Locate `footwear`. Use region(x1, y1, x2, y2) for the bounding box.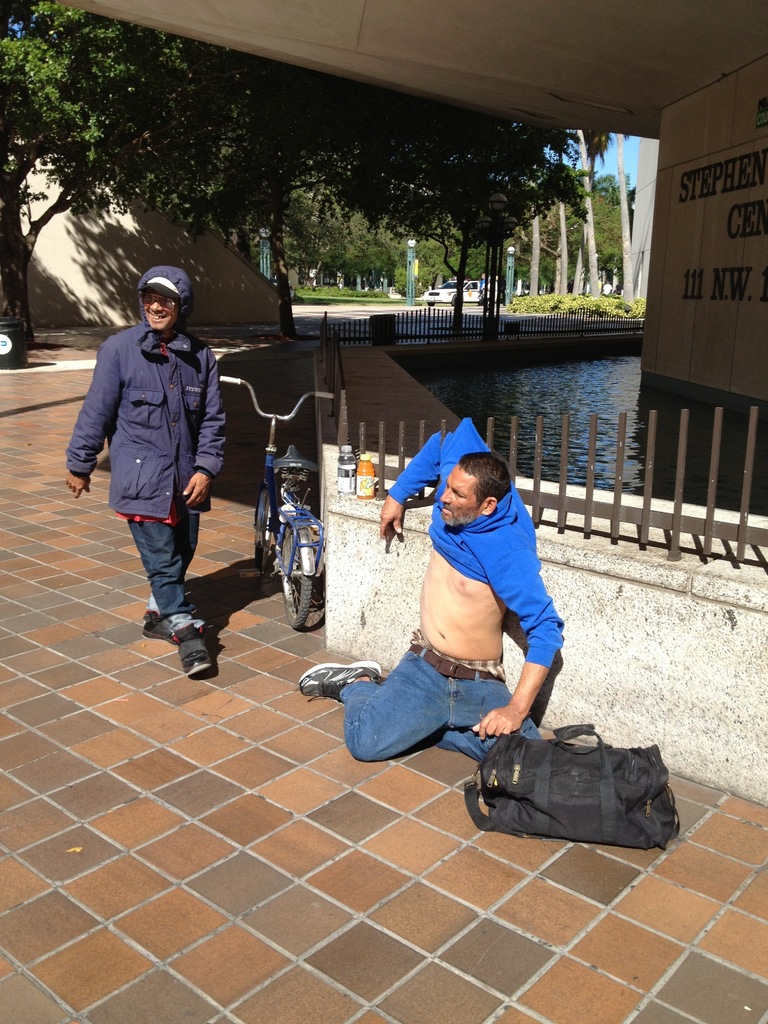
region(140, 600, 173, 643).
